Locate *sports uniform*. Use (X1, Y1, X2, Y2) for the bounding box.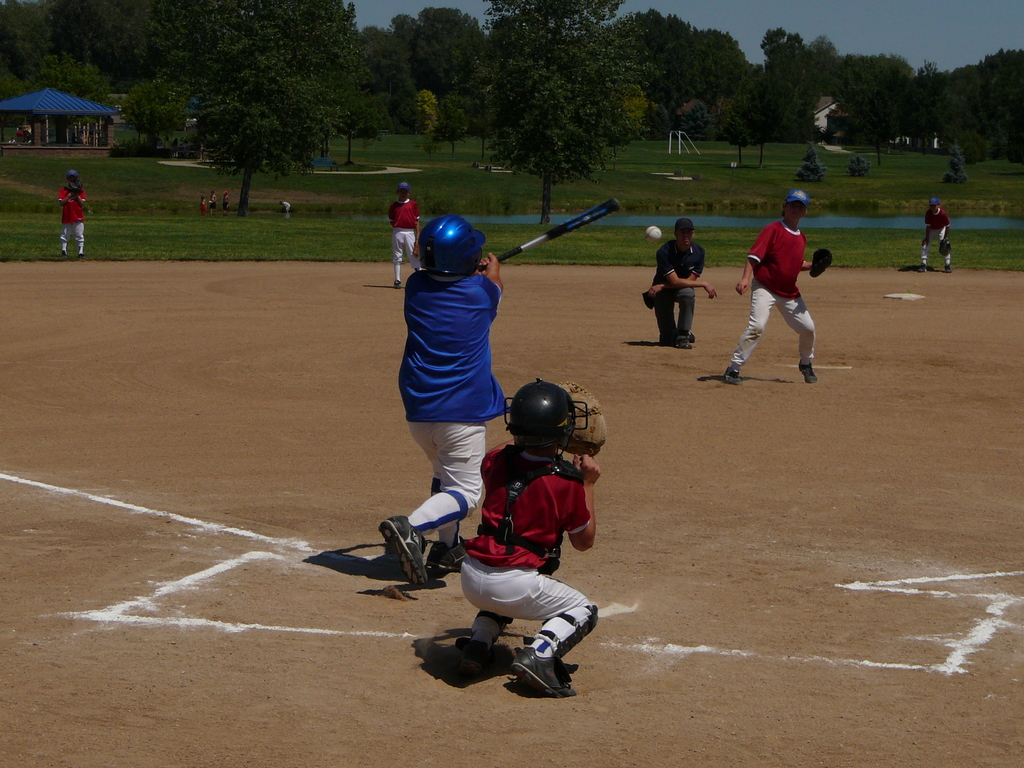
(646, 216, 703, 362).
